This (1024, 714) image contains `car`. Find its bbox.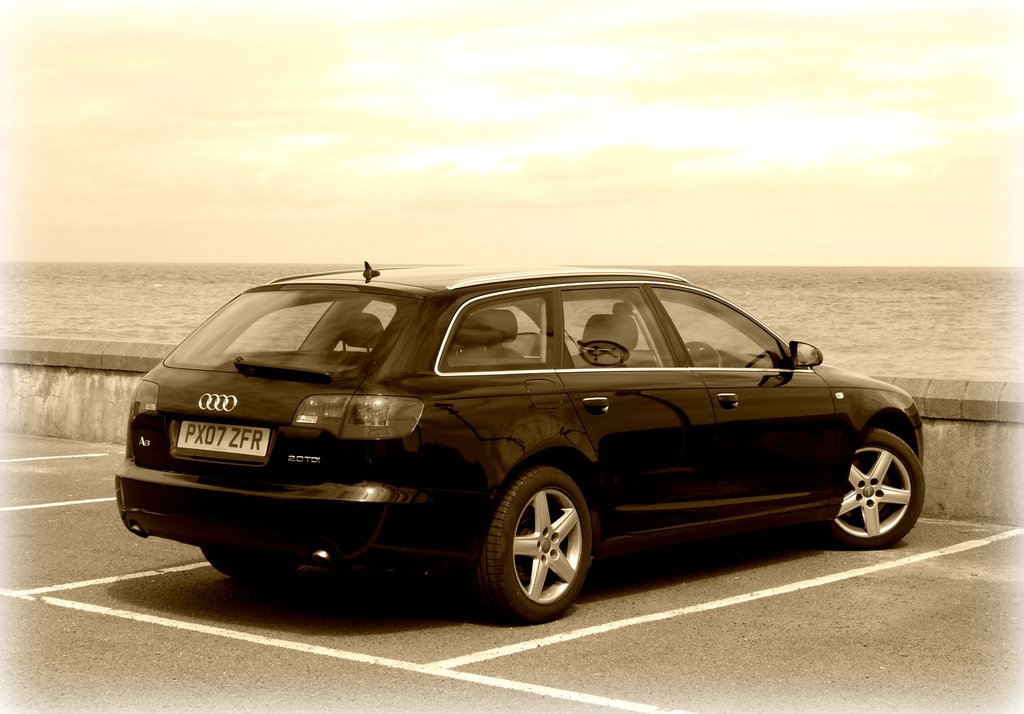
region(117, 260, 925, 624).
